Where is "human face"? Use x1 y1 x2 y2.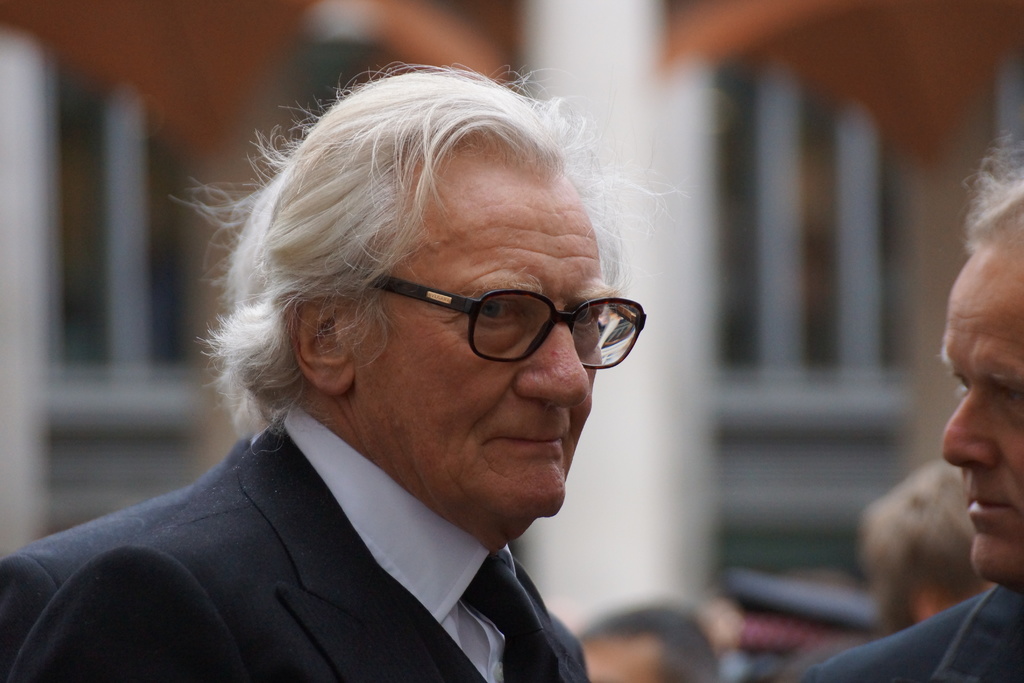
932 247 1023 589.
